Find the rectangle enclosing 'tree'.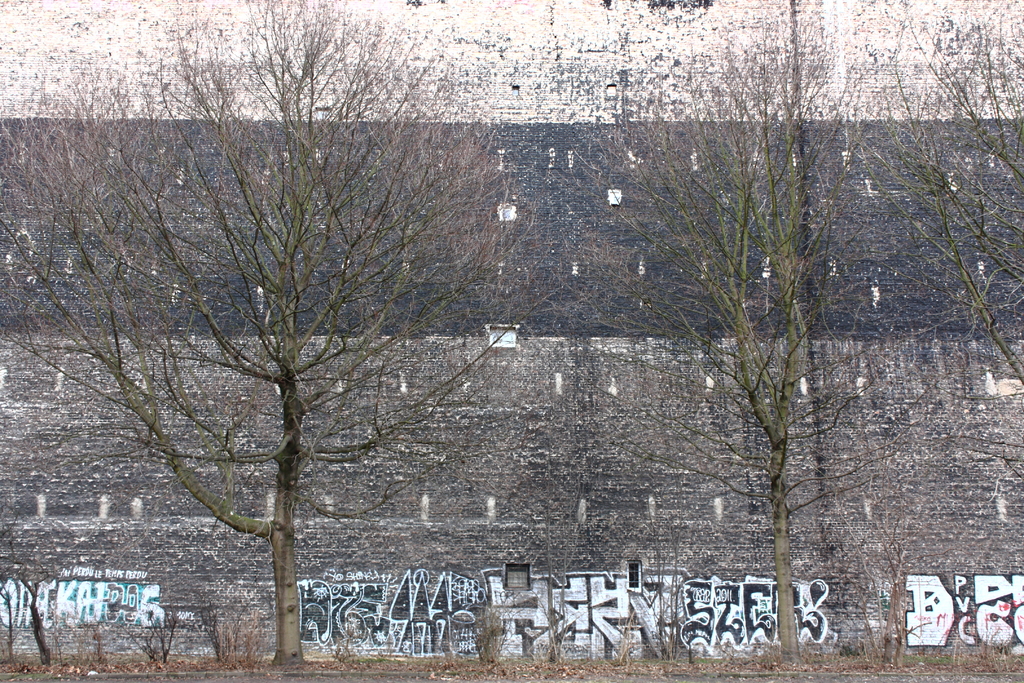
region(0, 0, 1023, 662).
